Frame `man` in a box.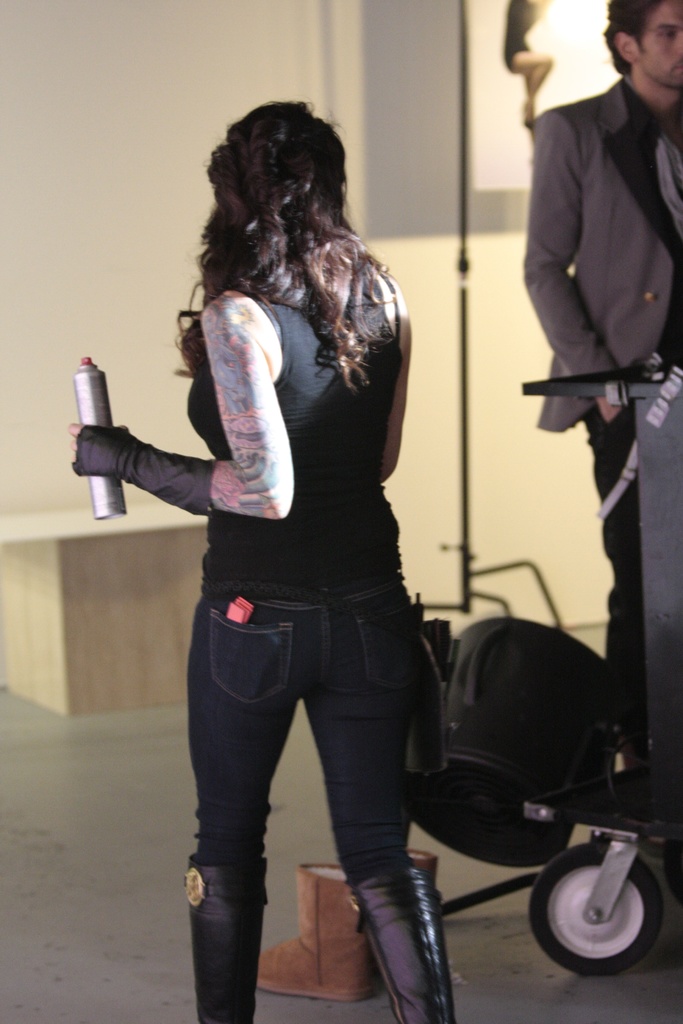
<region>518, 0, 682, 707</region>.
